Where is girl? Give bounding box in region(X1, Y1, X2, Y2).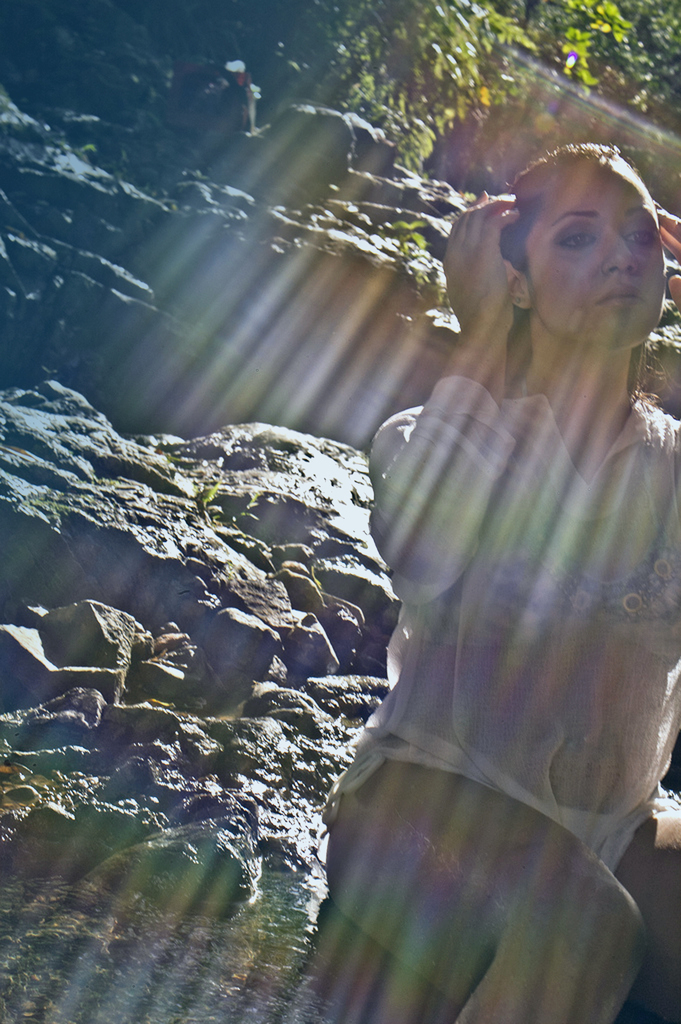
region(322, 143, 680, 1023).
